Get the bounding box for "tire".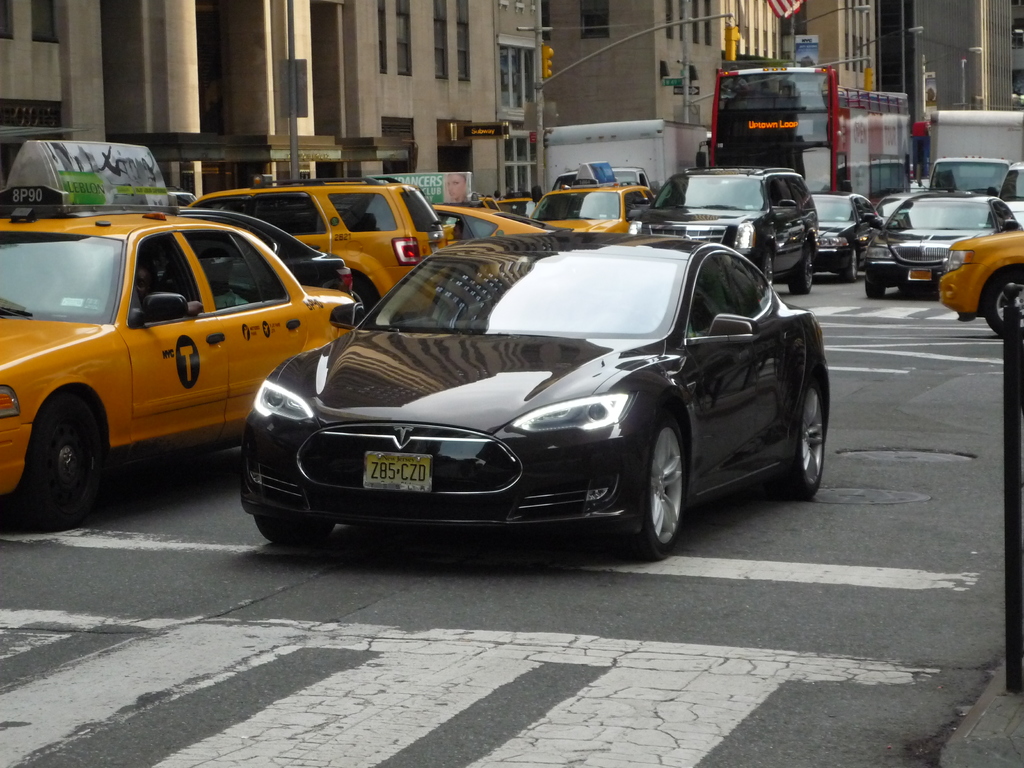
[left=774, top=378, right=824, bottom=495].
